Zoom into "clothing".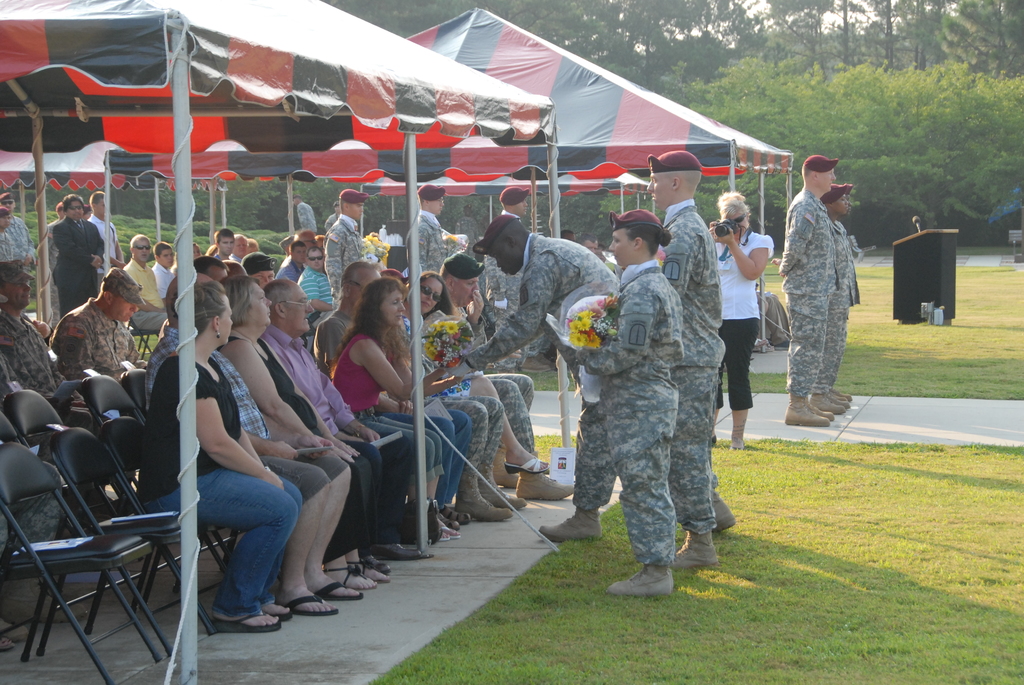
Zoom target: (483, 230, 634, 507).
